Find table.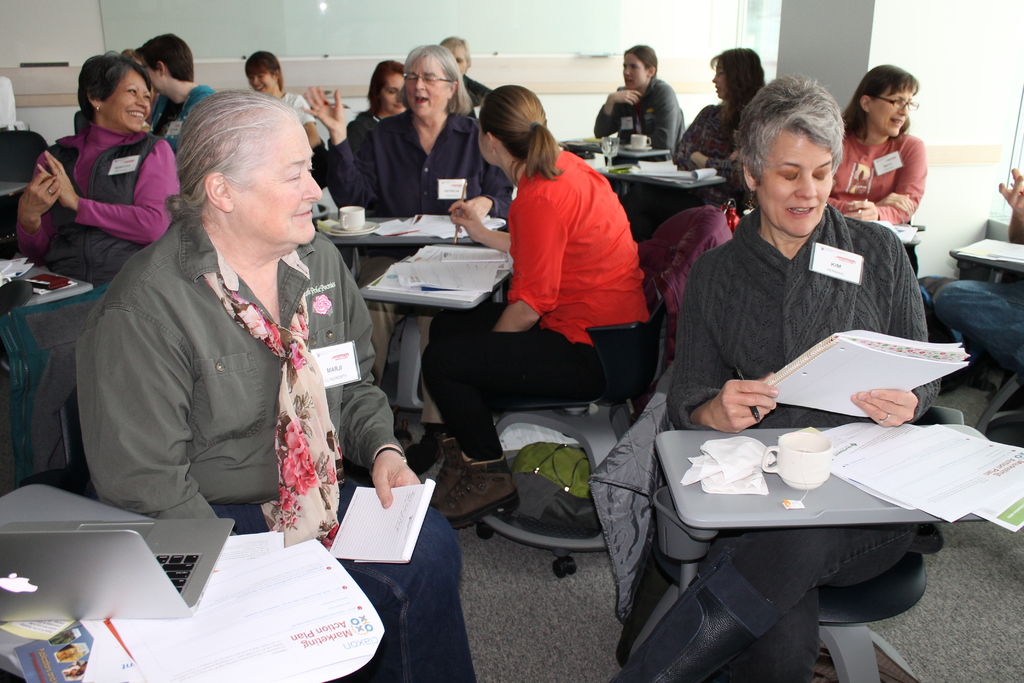
[0,172,34,199].
